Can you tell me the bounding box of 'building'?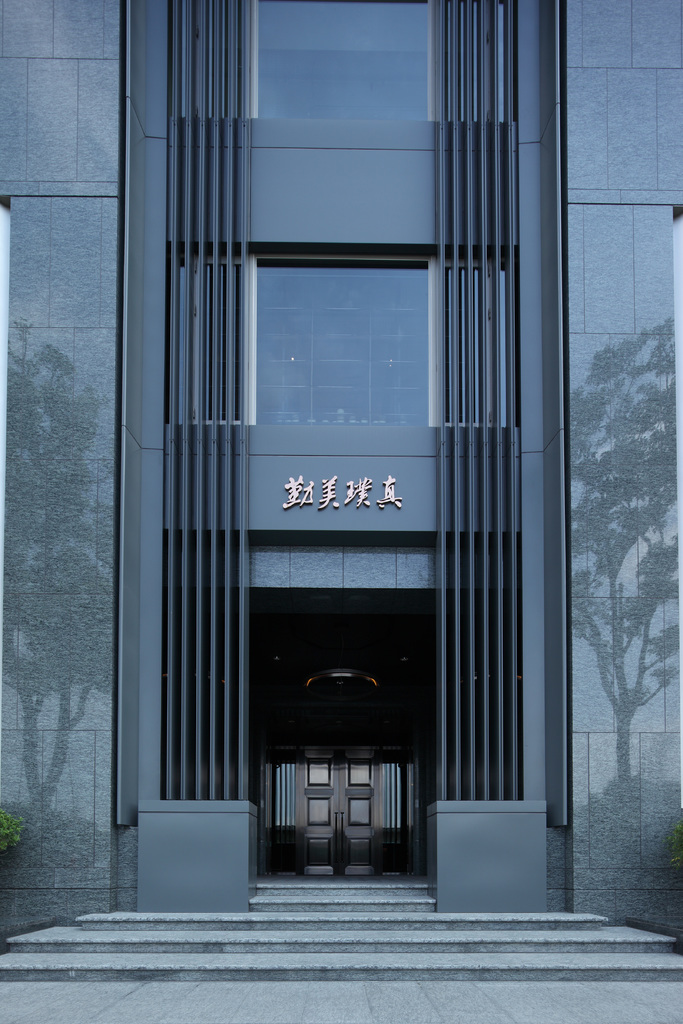
(x1=0, y1=0, x2=682, y2=1023).
